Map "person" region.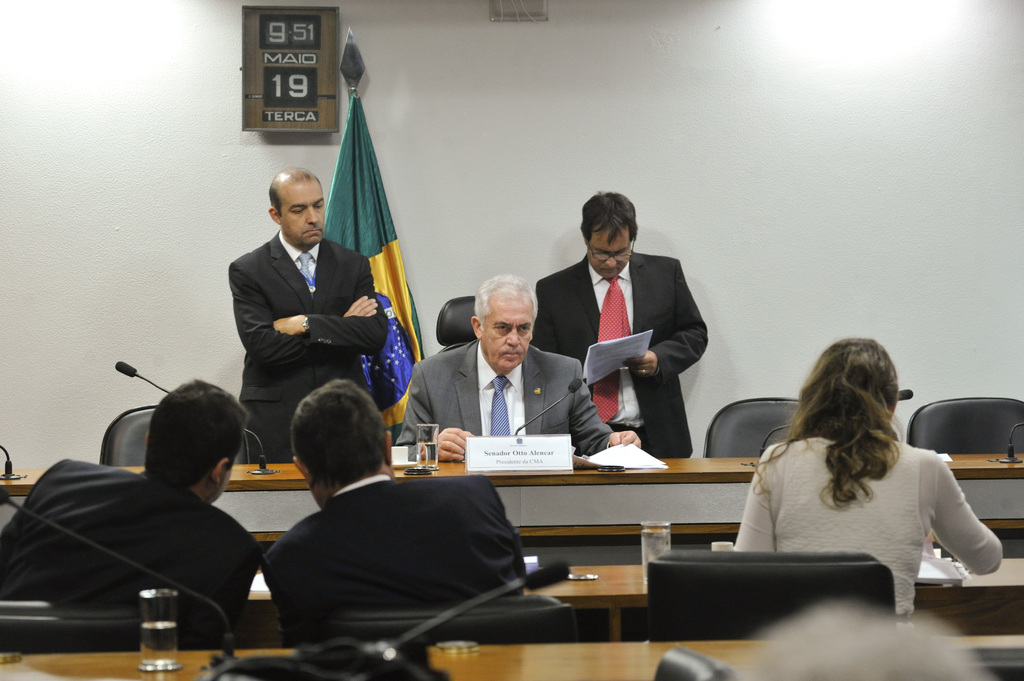
Mapped to x1=735, y1=335, x2=1008, y2=615.
